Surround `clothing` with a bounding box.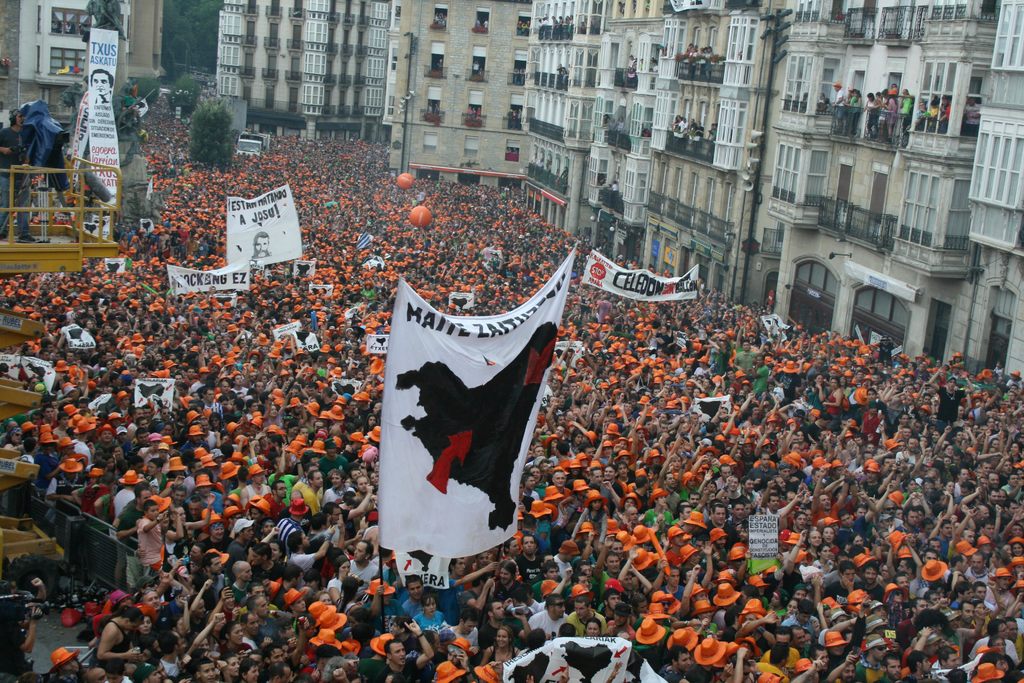
568, 607, 607, 634.
